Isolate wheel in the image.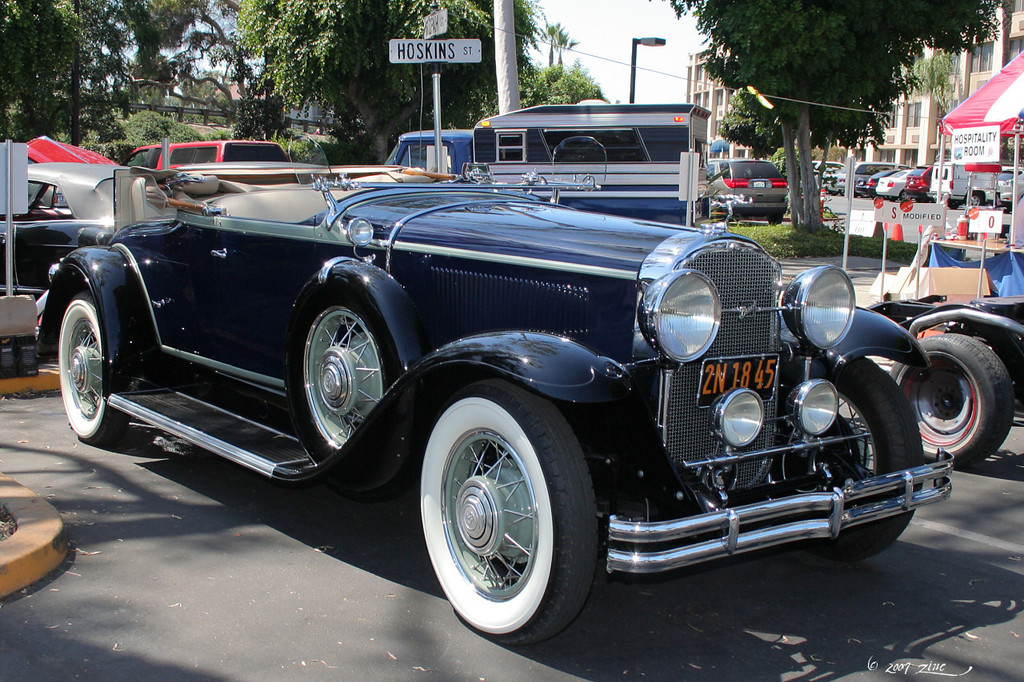
Isolated region: box=[58, 293, 130, 444].
